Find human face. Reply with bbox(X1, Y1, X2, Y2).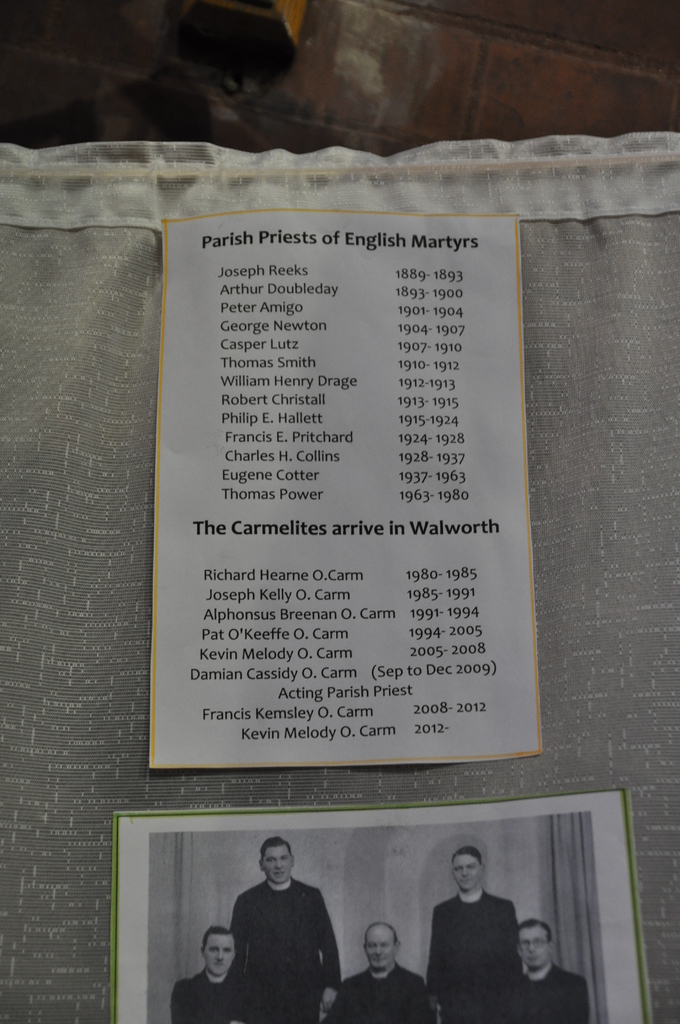
bbox(355, 925, 401, 979).
